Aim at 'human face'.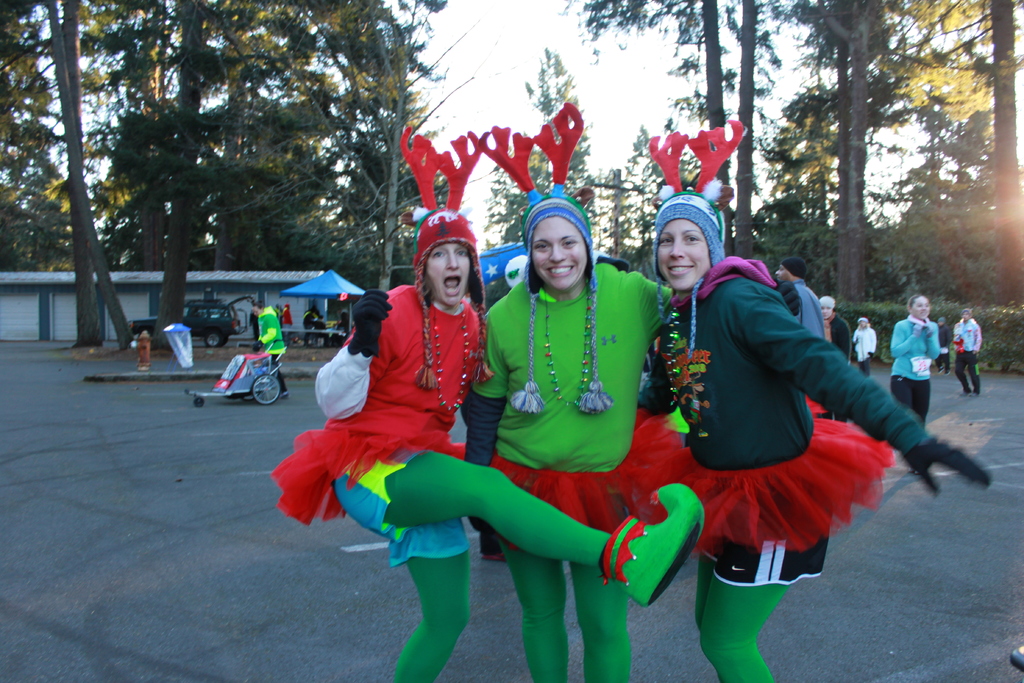
Aimed at select_region(660, 215, 712, 282).
